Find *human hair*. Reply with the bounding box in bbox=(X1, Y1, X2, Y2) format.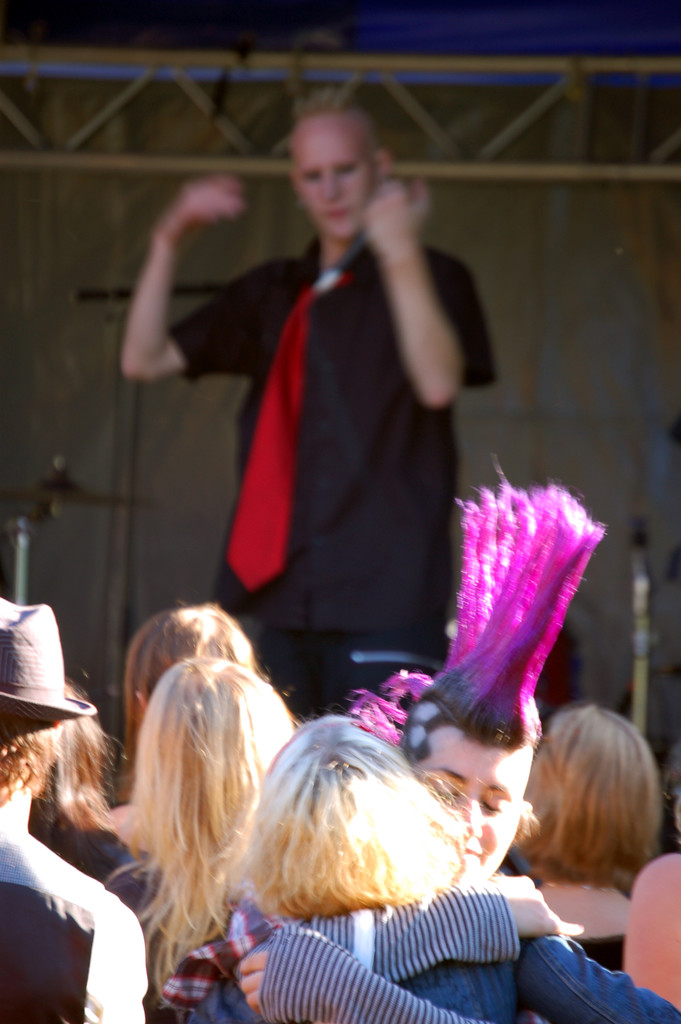
bbox=(287, 89, 385, 178).
